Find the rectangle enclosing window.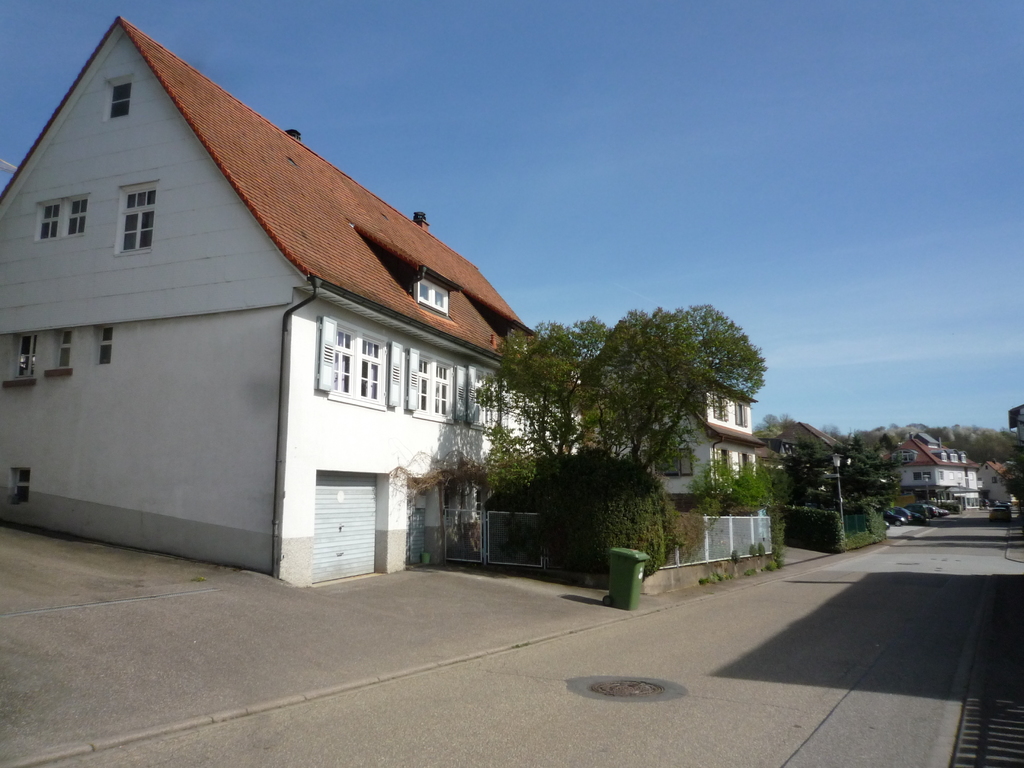
BBox(110, 84, 130, 115).
